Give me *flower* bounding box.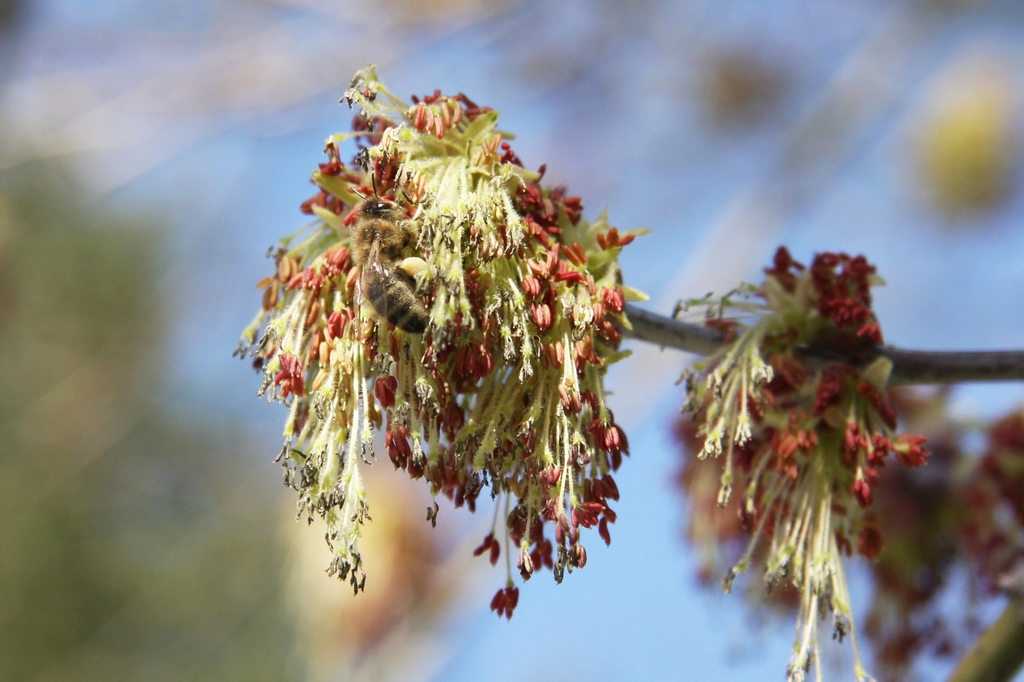
box(677, 249, 940, 681).
